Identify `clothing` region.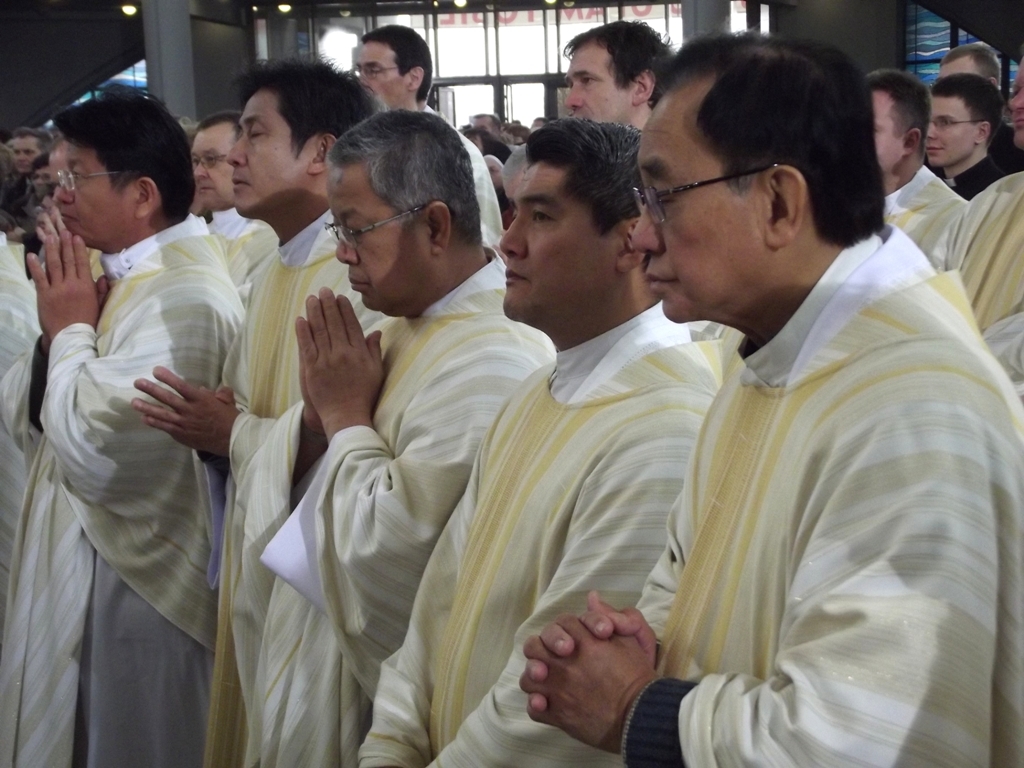
Region: (952,156,1004,200).
